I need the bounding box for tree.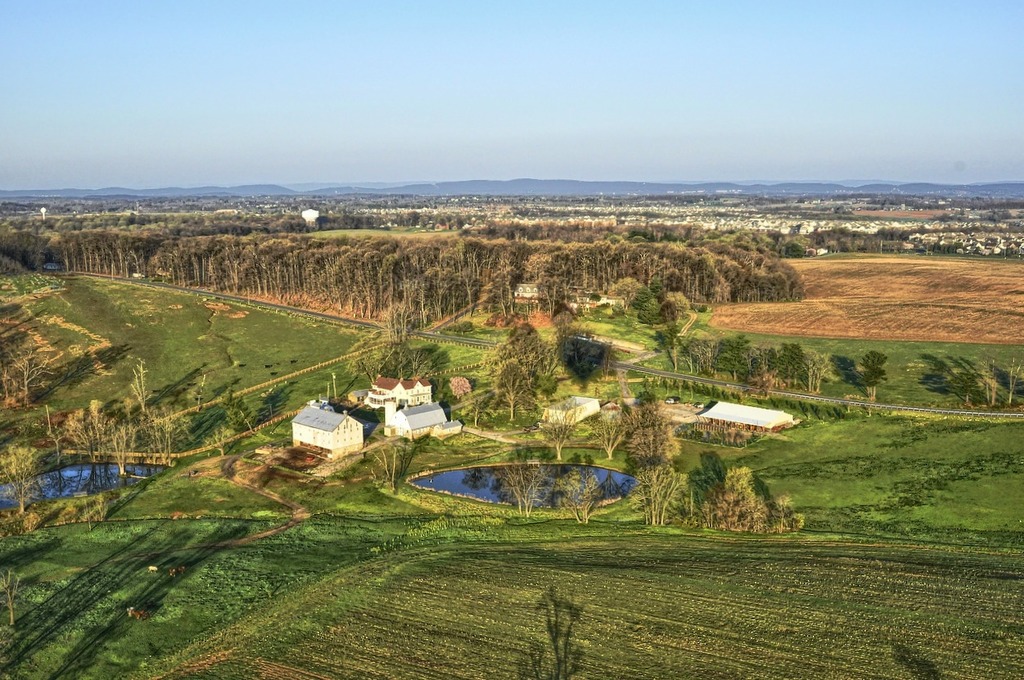
Here it is: {"left": 108, "top": 412, "right": 143, "bottom": 472}.
